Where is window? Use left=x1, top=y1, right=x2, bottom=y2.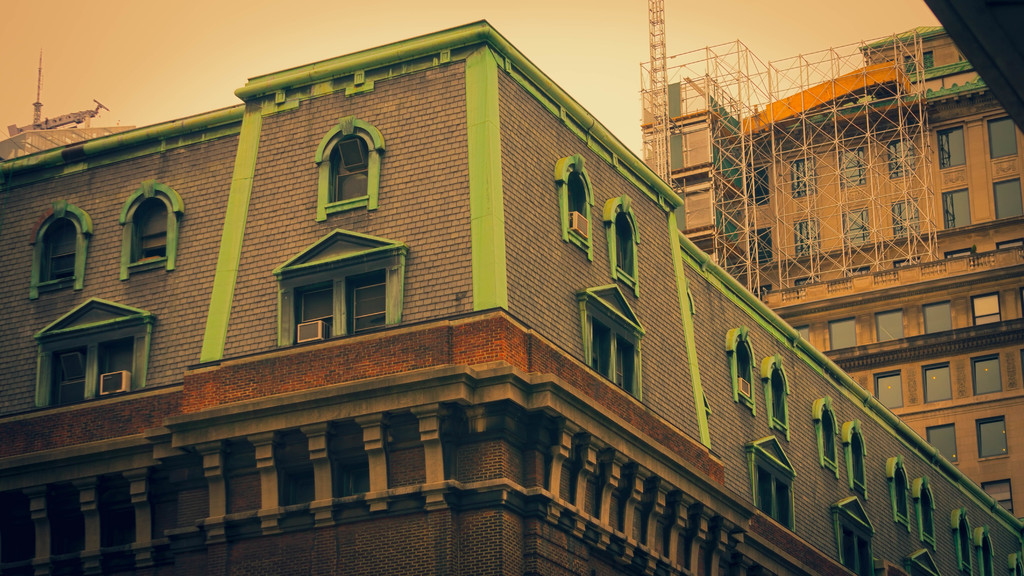
left=577, top=277, right=646, bottom=400.
